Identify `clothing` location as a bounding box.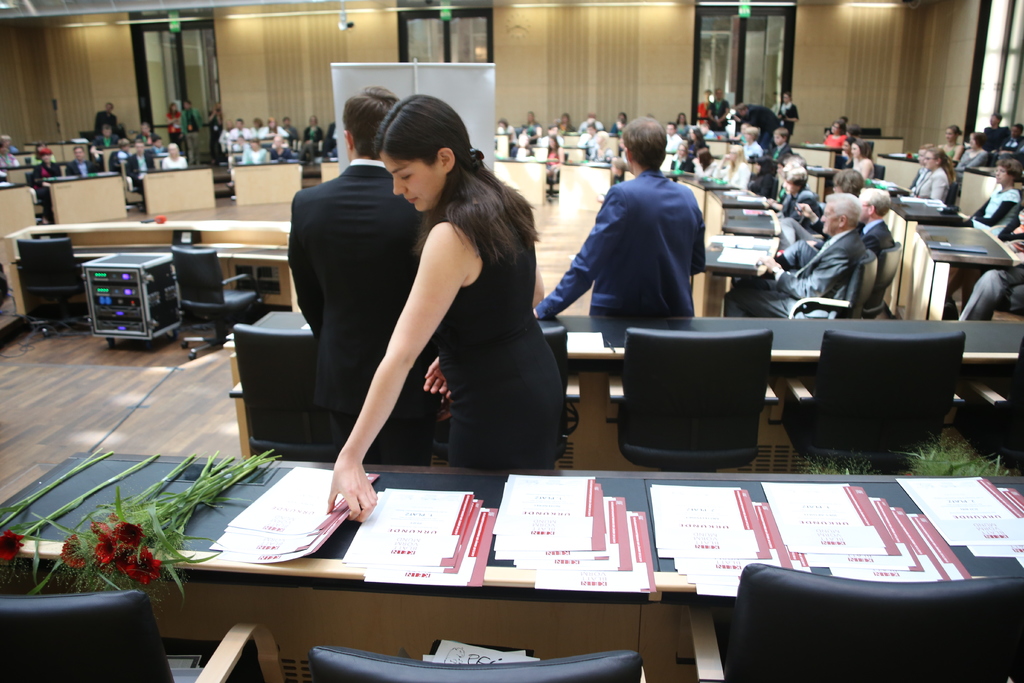
[0,154,22,168].
